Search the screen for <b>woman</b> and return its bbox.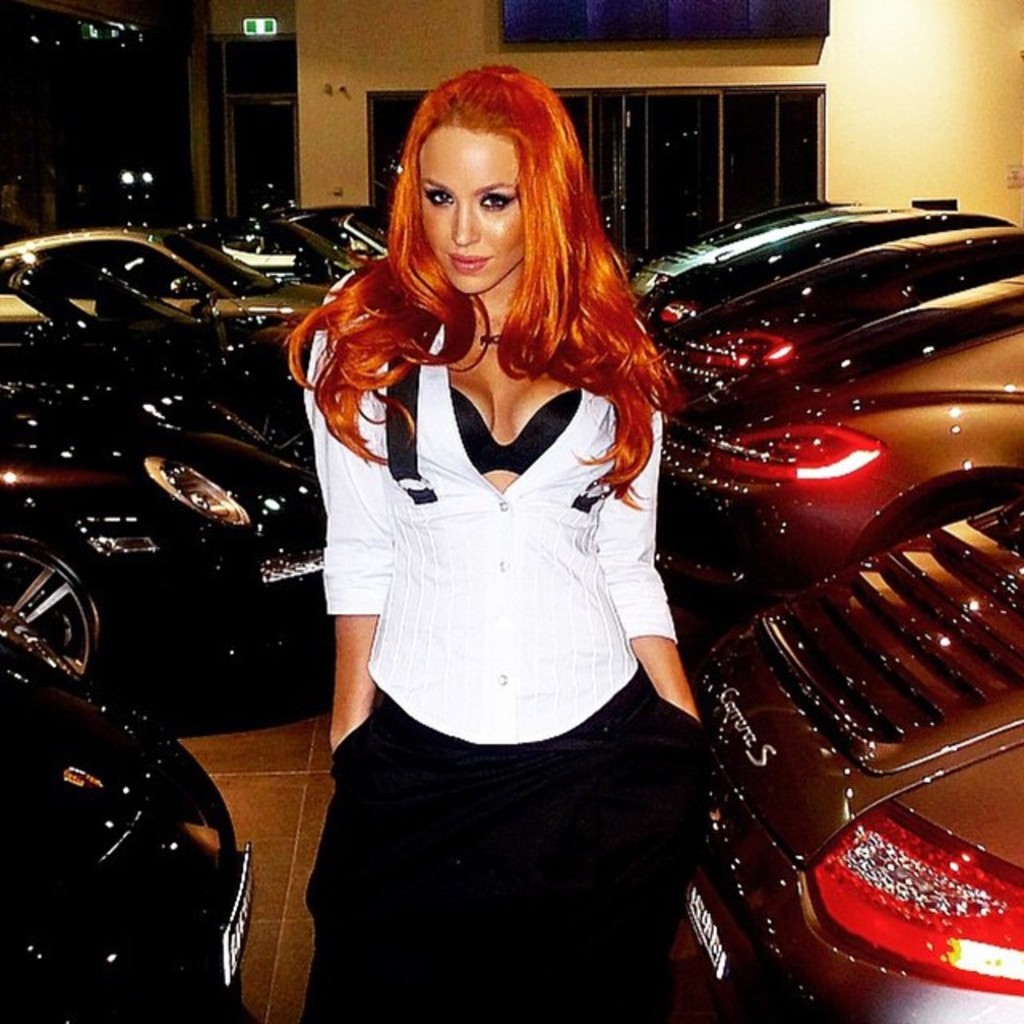
Found: locate(272, 69, 749, 1016).
